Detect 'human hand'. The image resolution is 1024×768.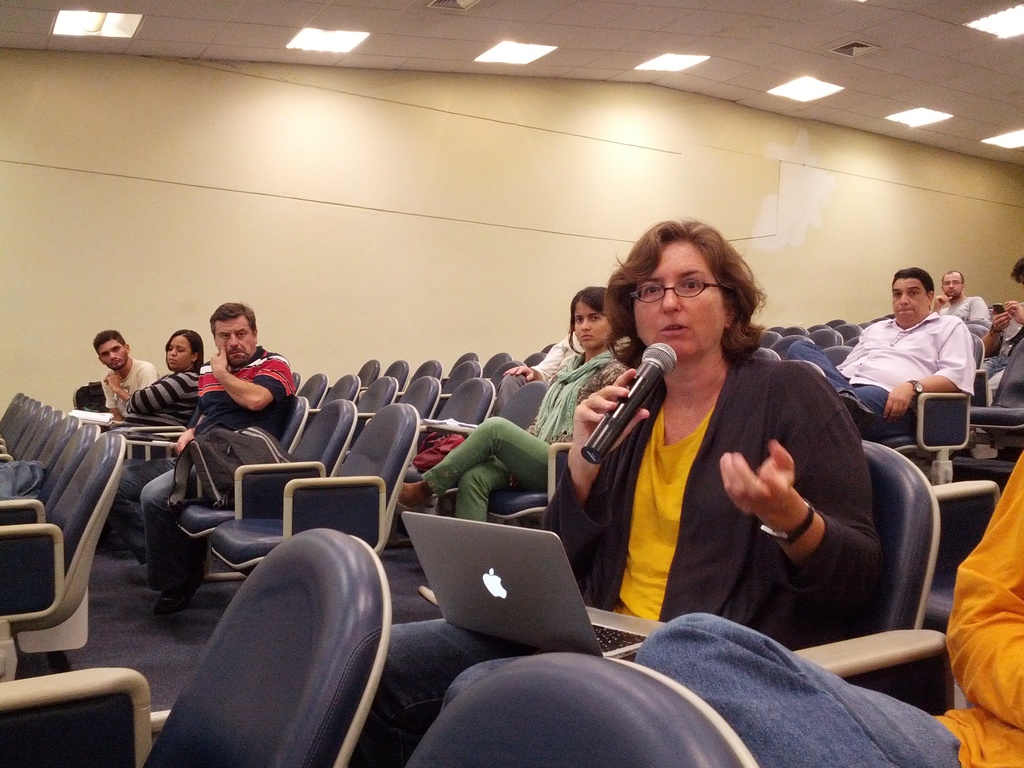
[994,311,1012,333].
